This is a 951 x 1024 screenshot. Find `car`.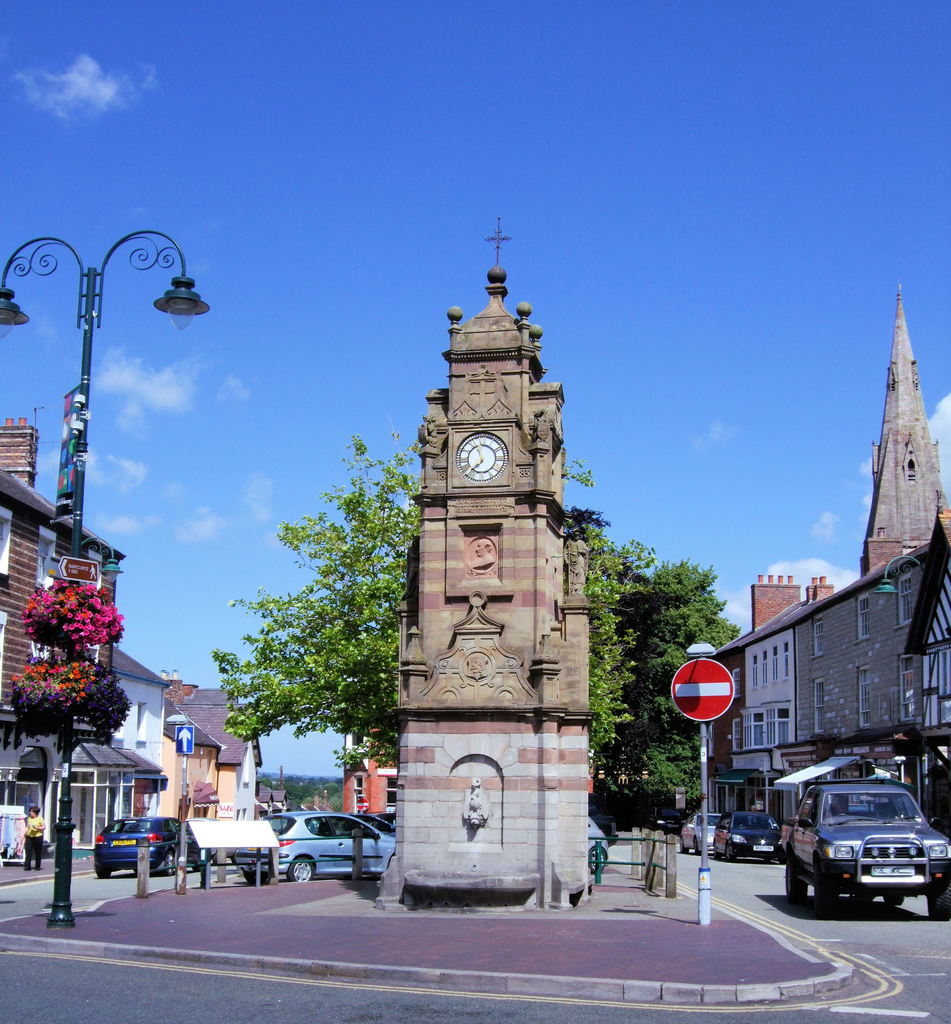
Bounding box: <bbox>95, 816, 202, 879</bbox>.
